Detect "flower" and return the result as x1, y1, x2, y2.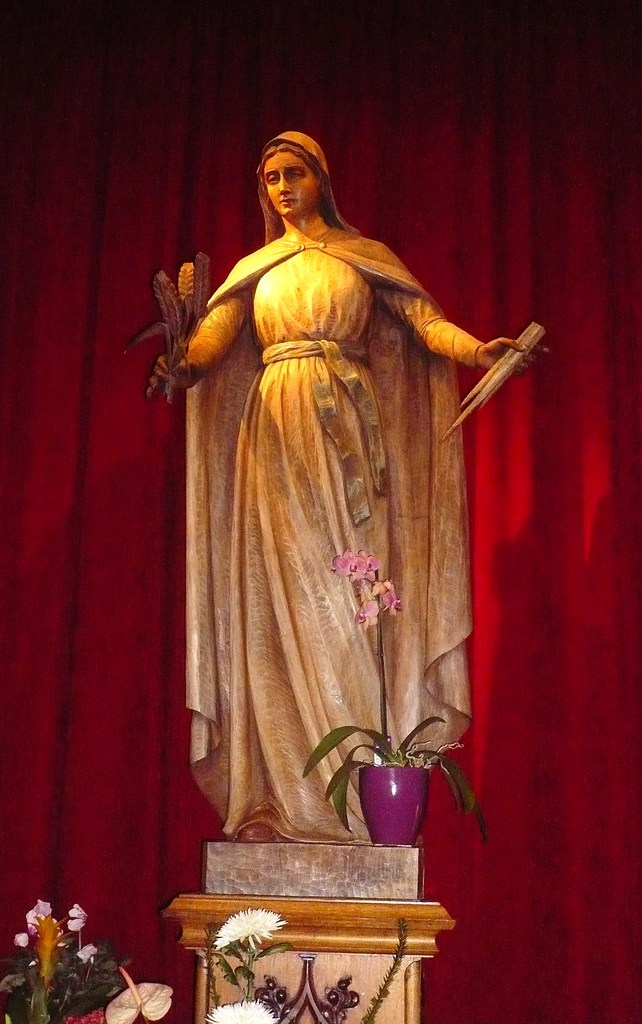
360, 547, 382, 575.
